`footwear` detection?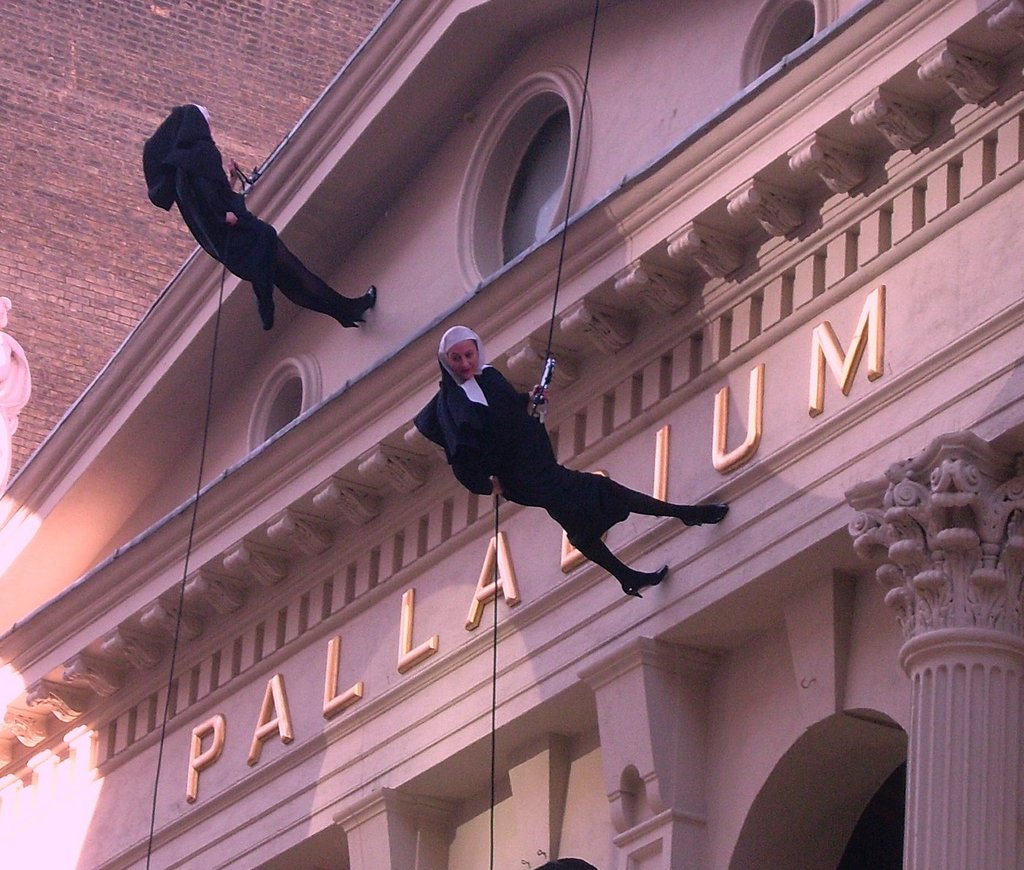
pyautogui.locateOnScreen(256, 297, 272, 324)
